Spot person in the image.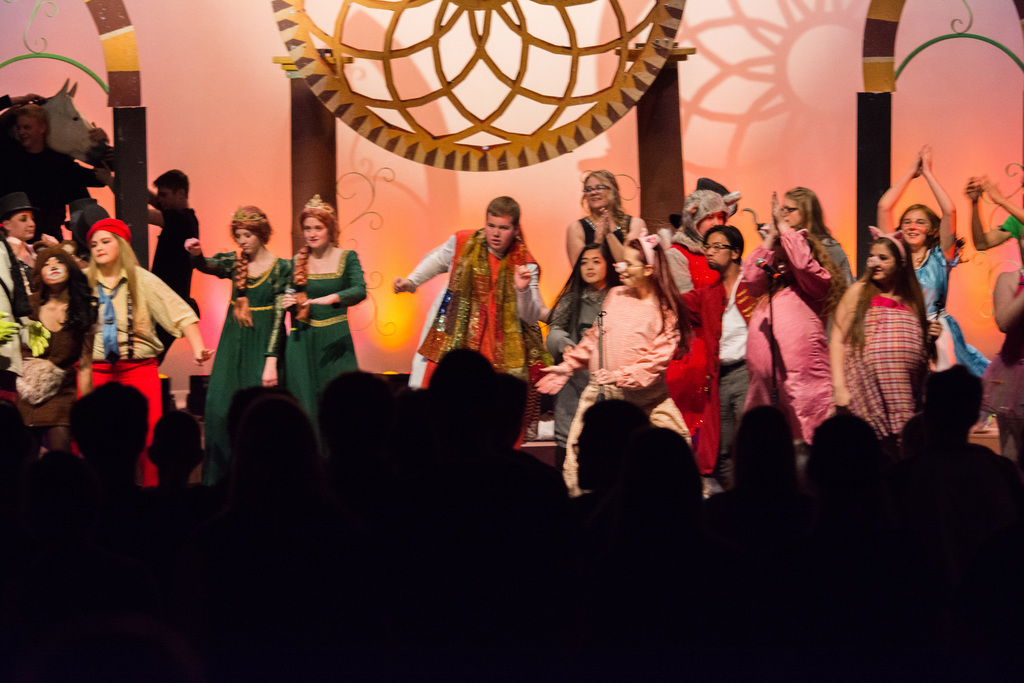
person found at (x1=0, y1=90, x2=117, y2=235).
